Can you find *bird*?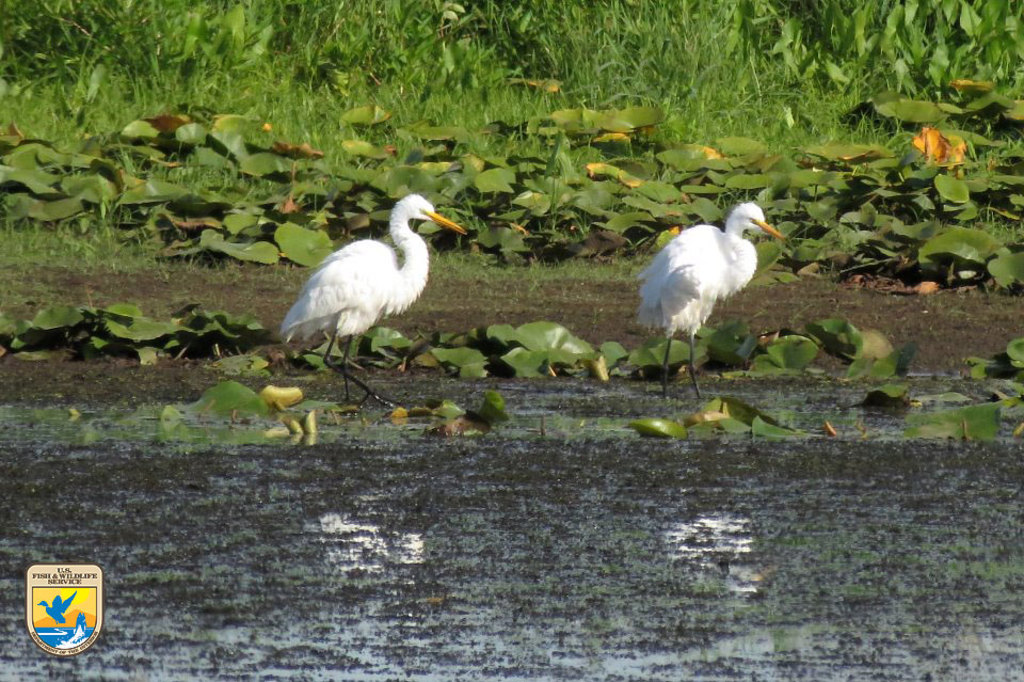
Yes, bounding box: BBox(637, 200, 784, 403).
